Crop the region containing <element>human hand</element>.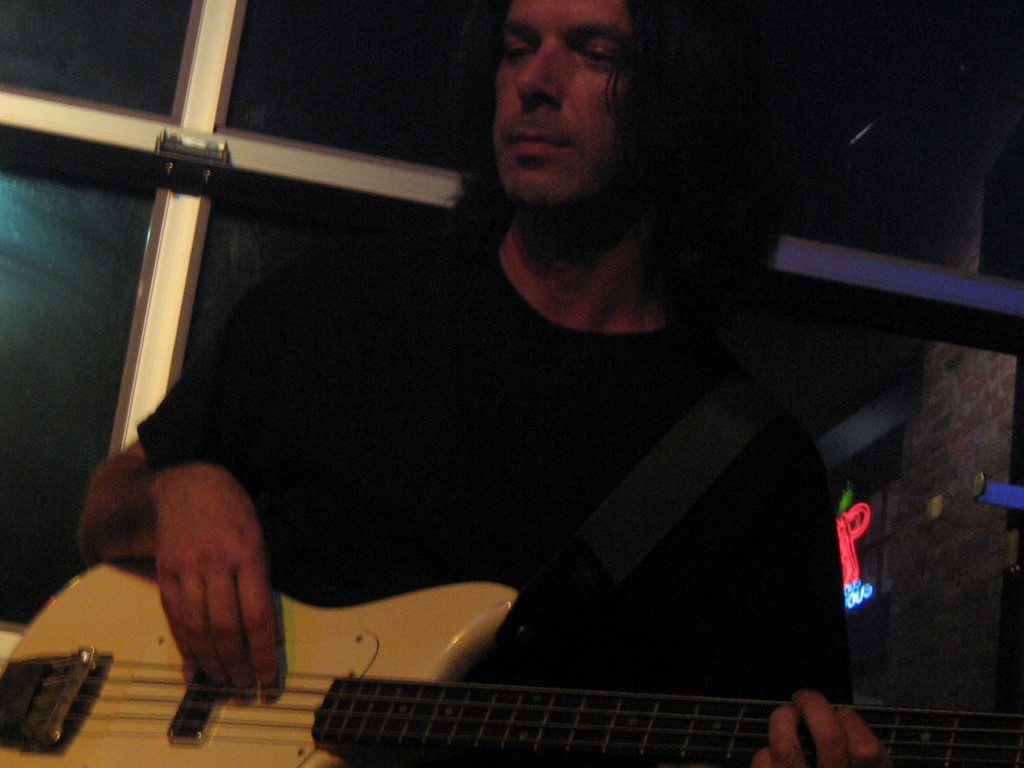
Crop region: rect(120, 444, 280, 719).
